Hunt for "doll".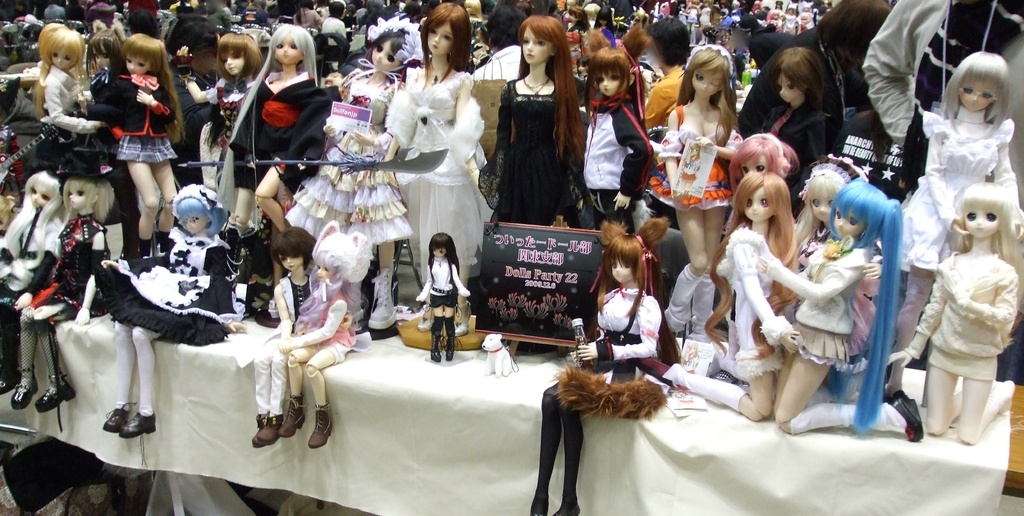
Hunted down at x1=9, y1=140, x2=118, y2=401.
